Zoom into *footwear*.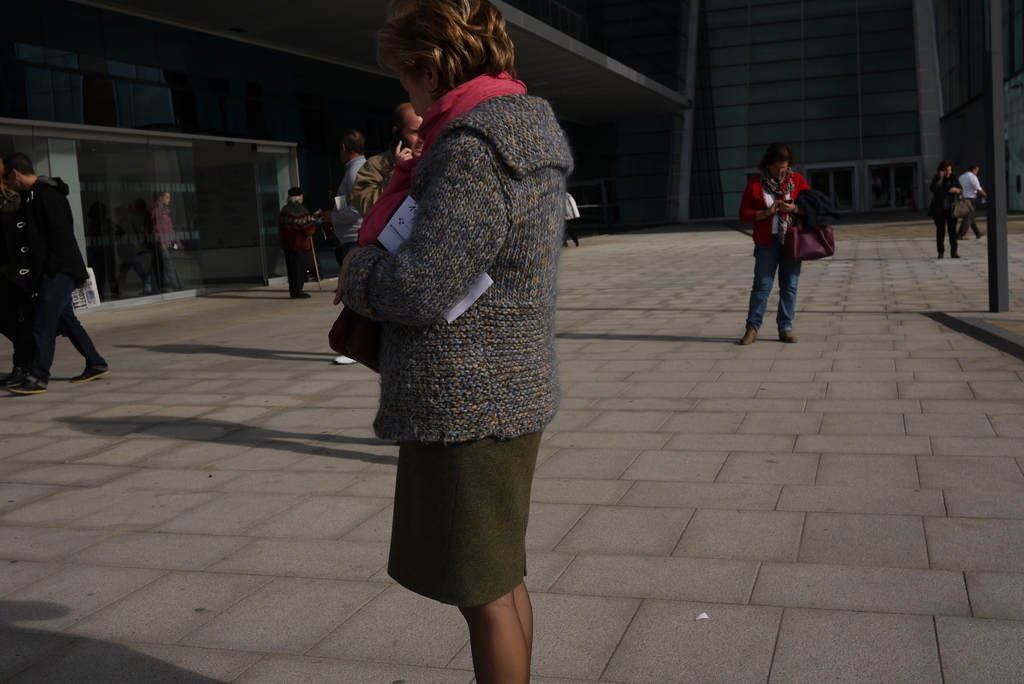
Zoom target: 337,355,357,366.
